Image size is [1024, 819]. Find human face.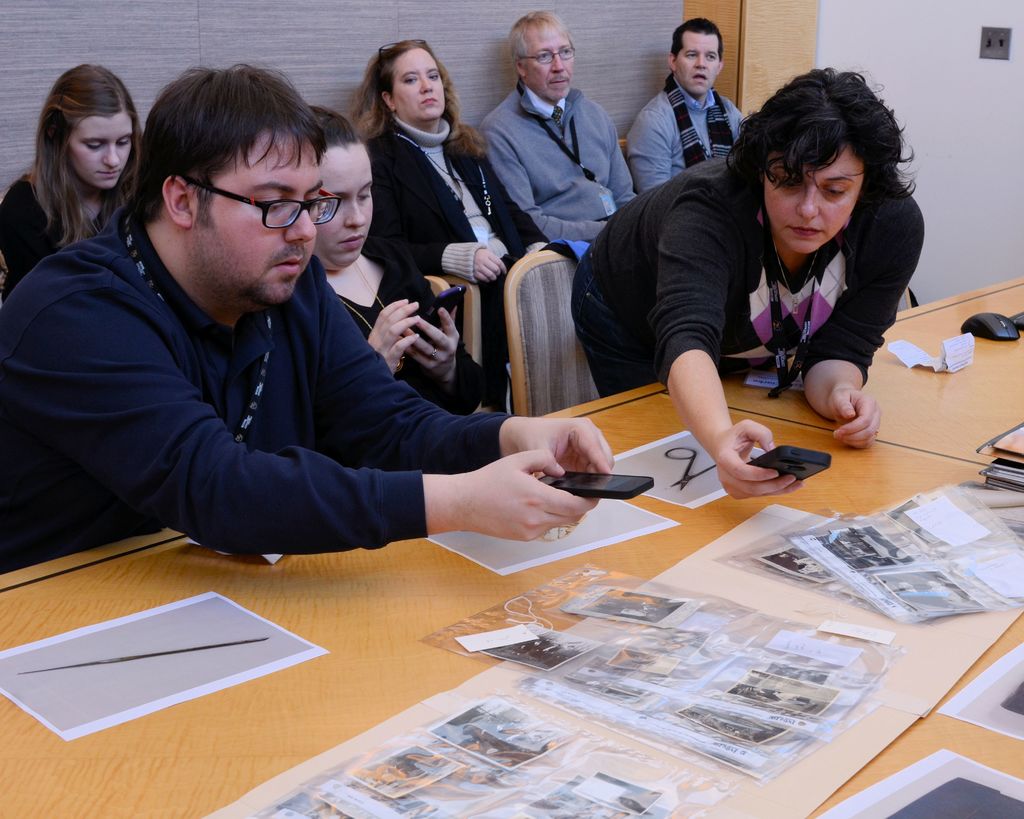
rect(525, 29, 574, 102).
